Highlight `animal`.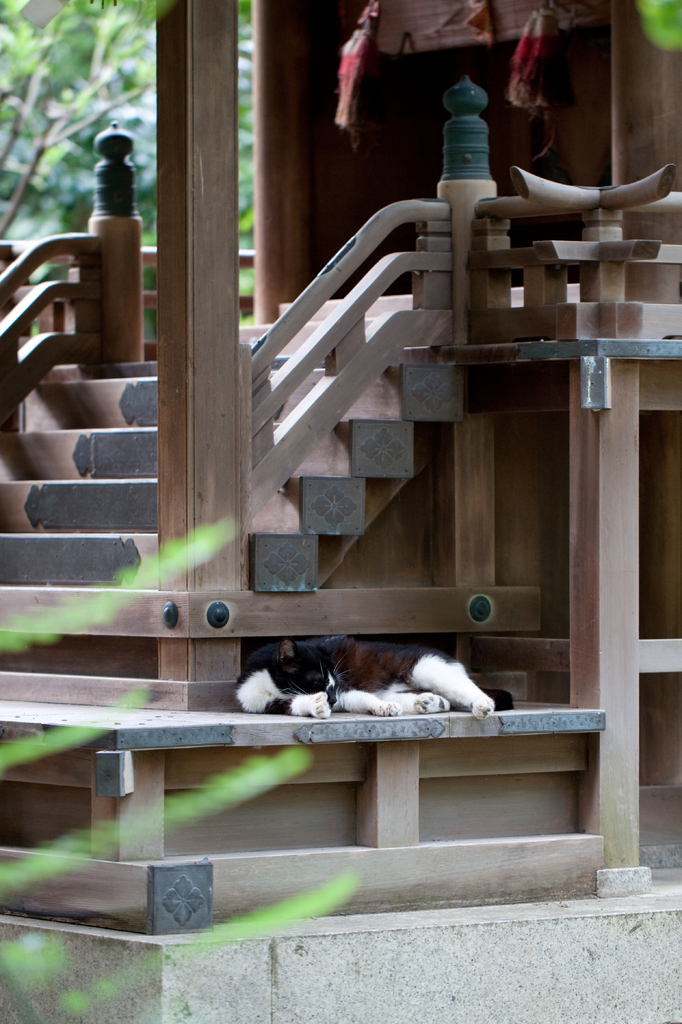
Highlighted region: detection(232, 630, 516, 716).
